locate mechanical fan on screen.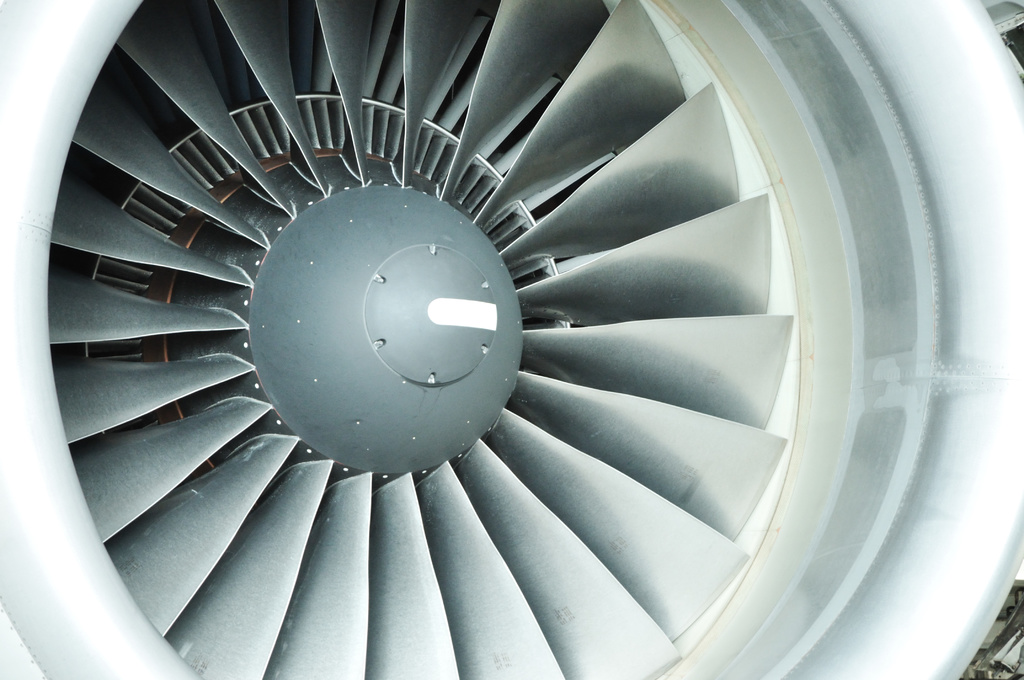
On screen at [0,0,1023,679].
